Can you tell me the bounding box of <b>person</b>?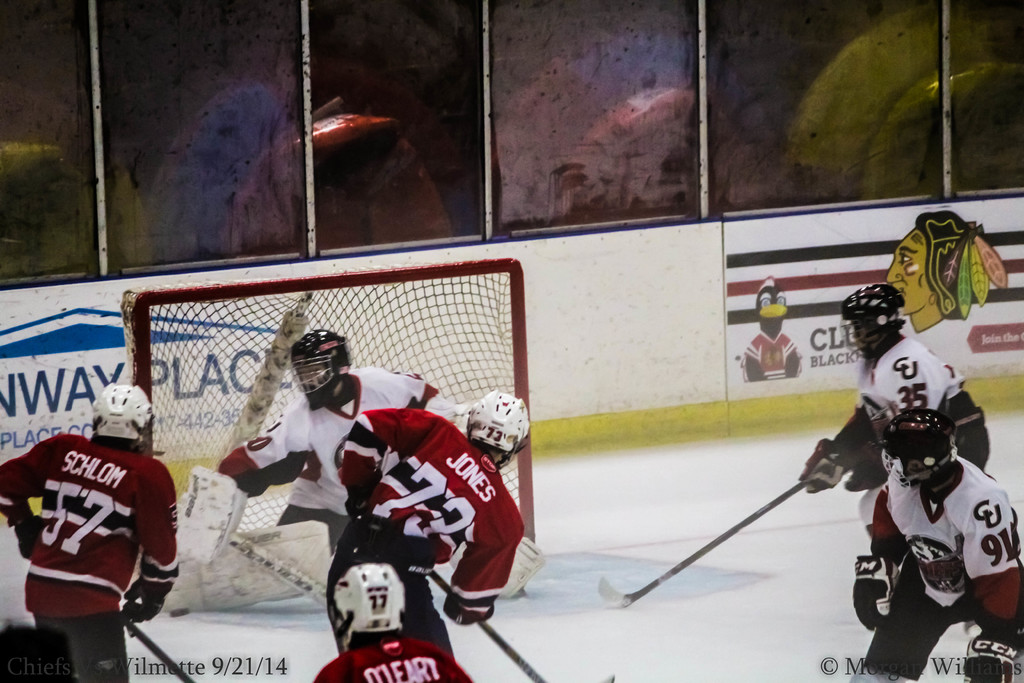
Rect(218, 333, 458, 559).
